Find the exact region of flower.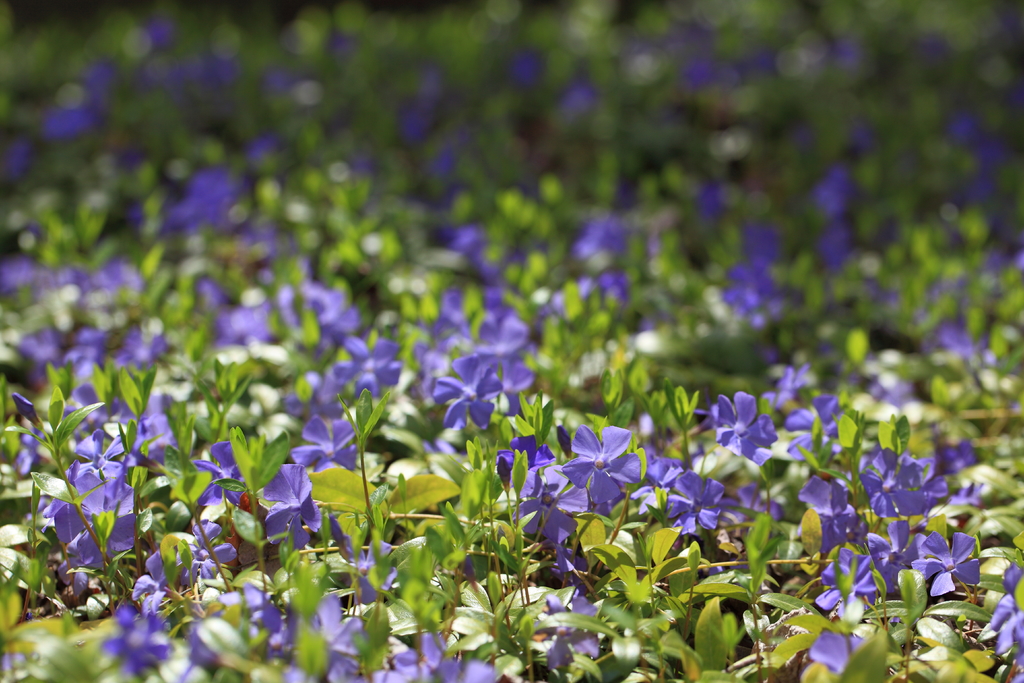
Exact region: [x1=806, y1=628, x2=870, y2=672].
